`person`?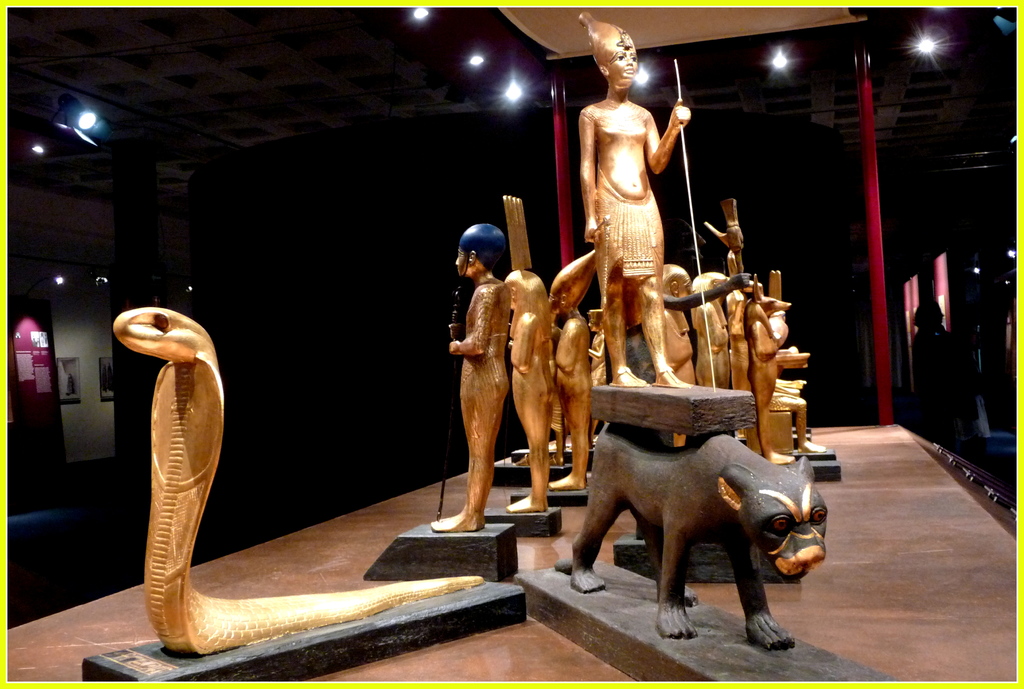
Rect(550, 305, 596, 499)
